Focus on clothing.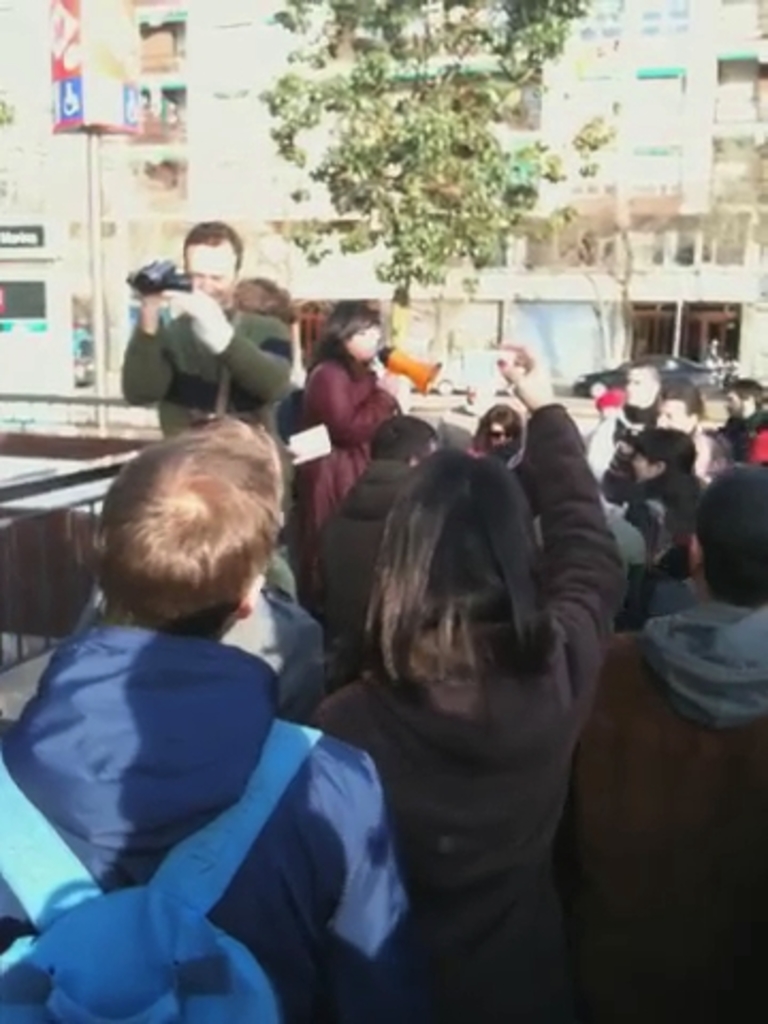
Focused at box=[303, 452, 416, 668].
